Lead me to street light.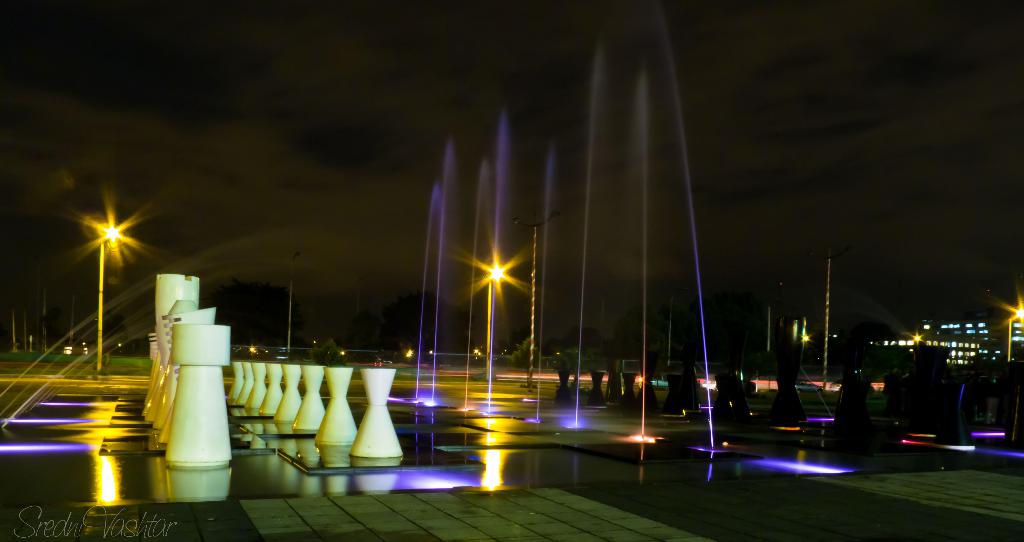
Lead to locate(1011, 302, 1023, 335).
